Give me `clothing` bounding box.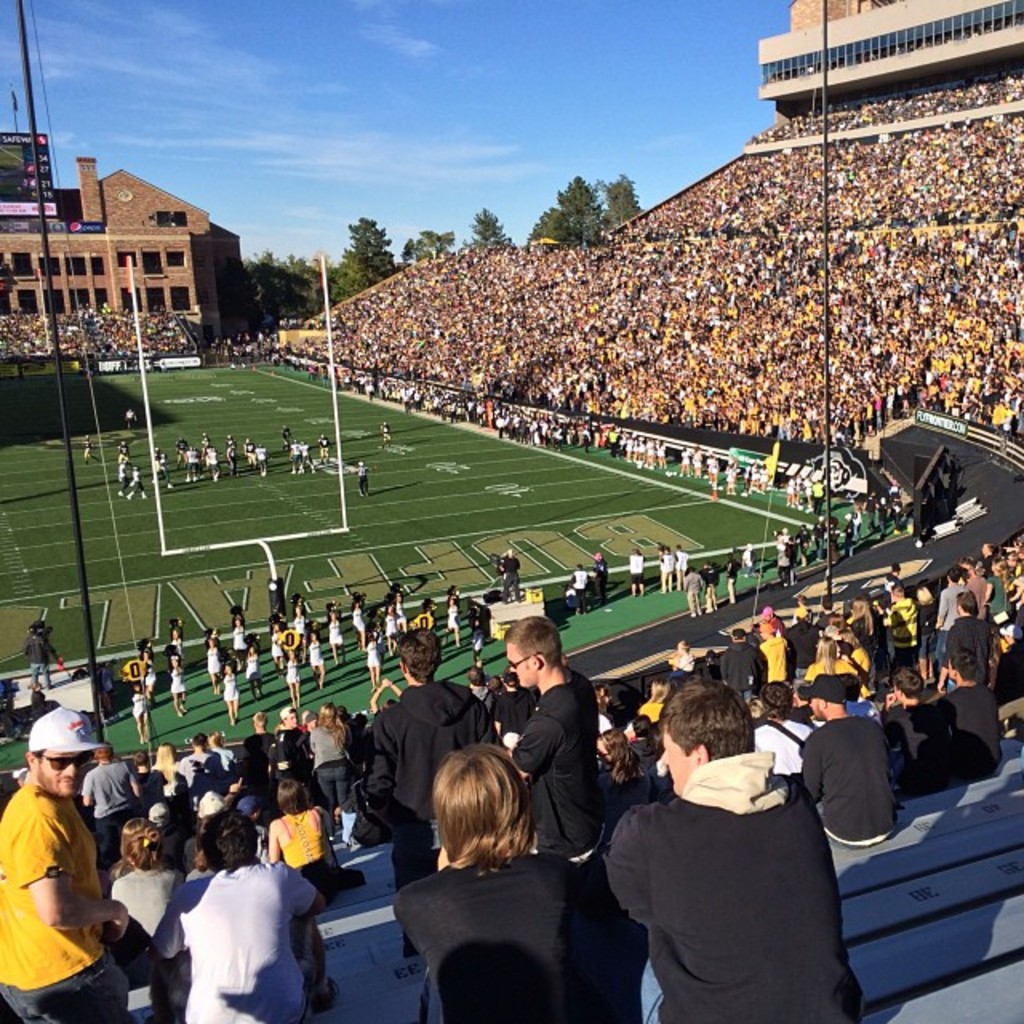
bbox=(5, 949, 123, 1022).
